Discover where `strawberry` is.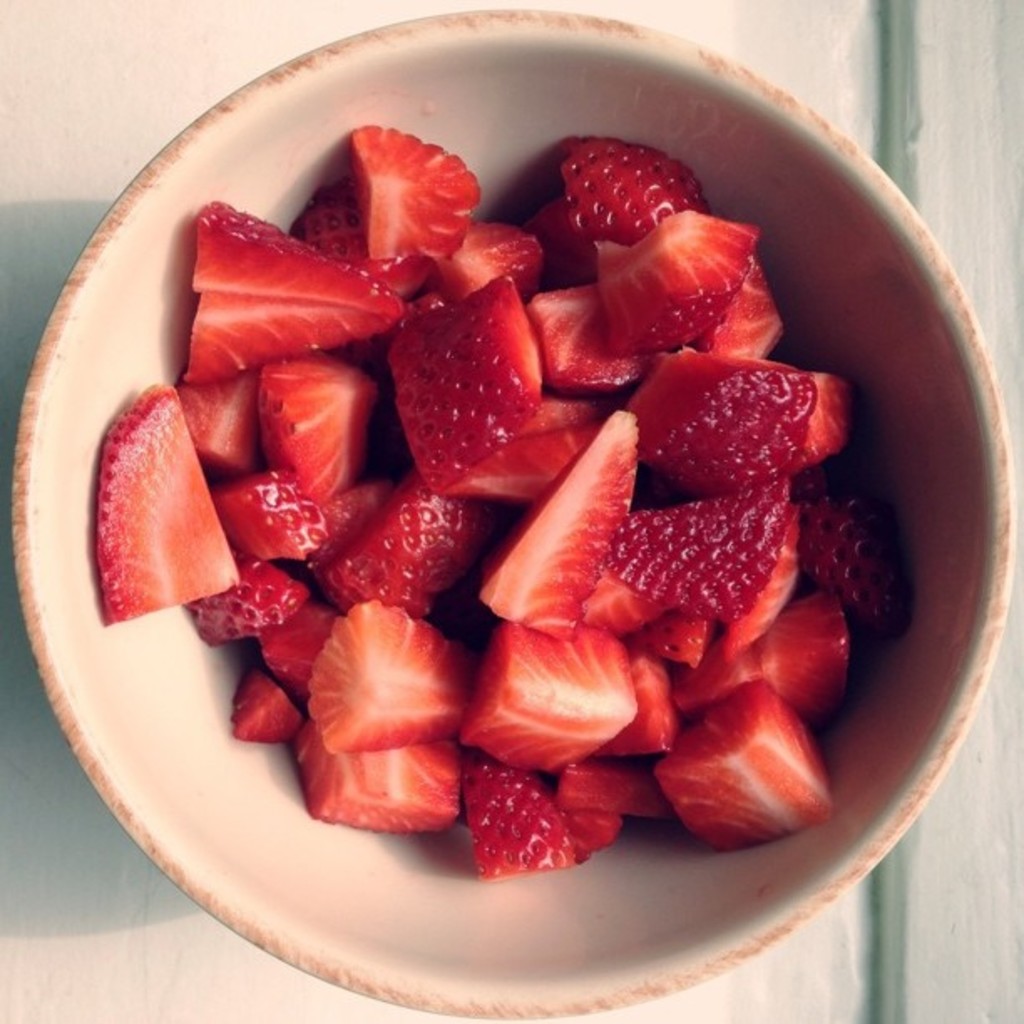
Discovered at l=547, t=129, r=708, b=233.
